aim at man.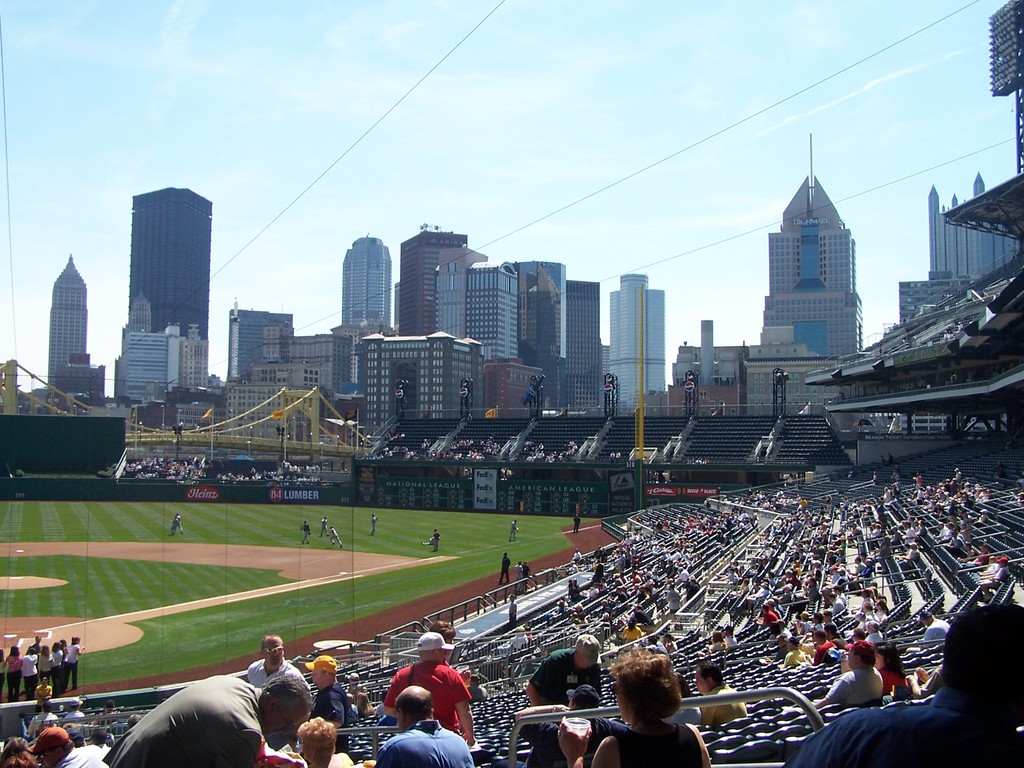
Aimed at (524, 632, 603, 705).
